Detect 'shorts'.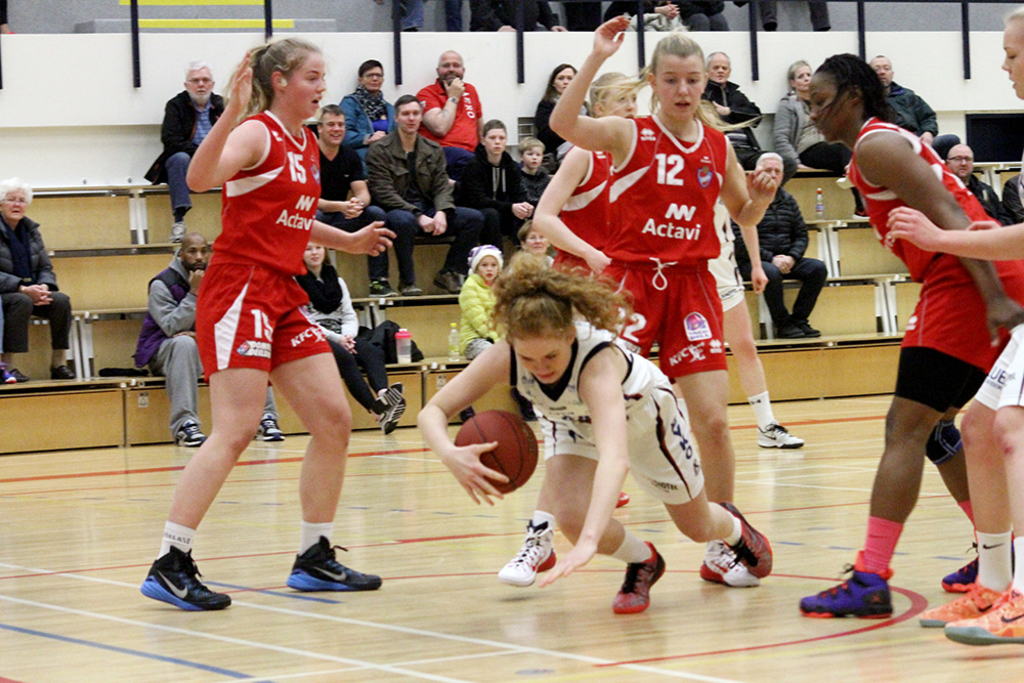
Detected at (left=708, top=252, right=748, bottom=314).
